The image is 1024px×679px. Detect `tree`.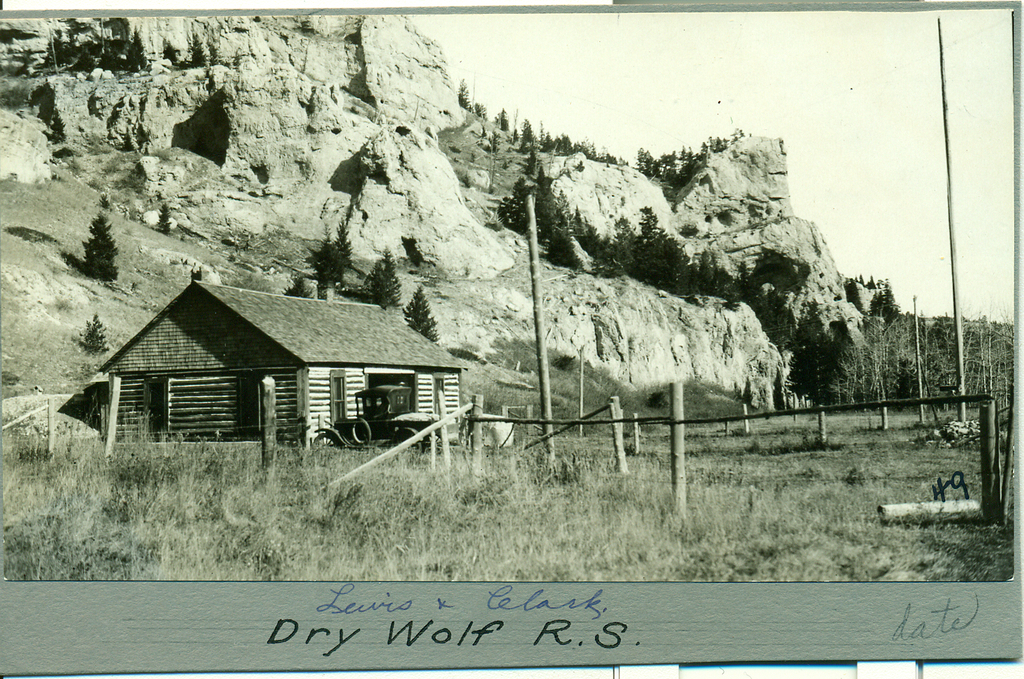
Detection: bbox=(788, 292, 821, 391).
